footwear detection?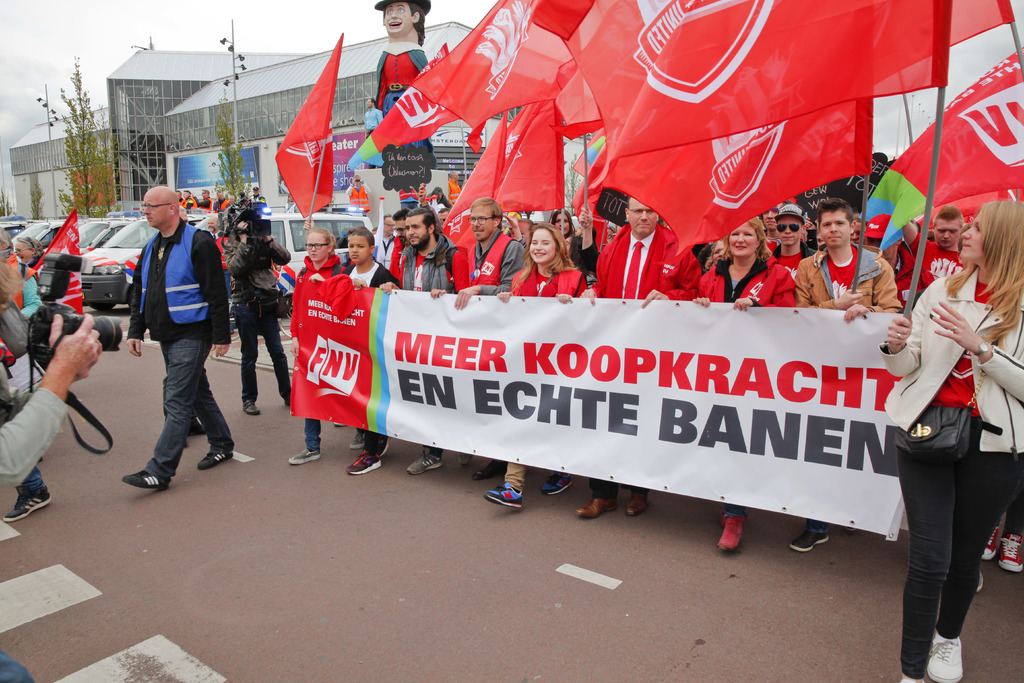
<bbox>624, 494, 643, 513</bbox>
